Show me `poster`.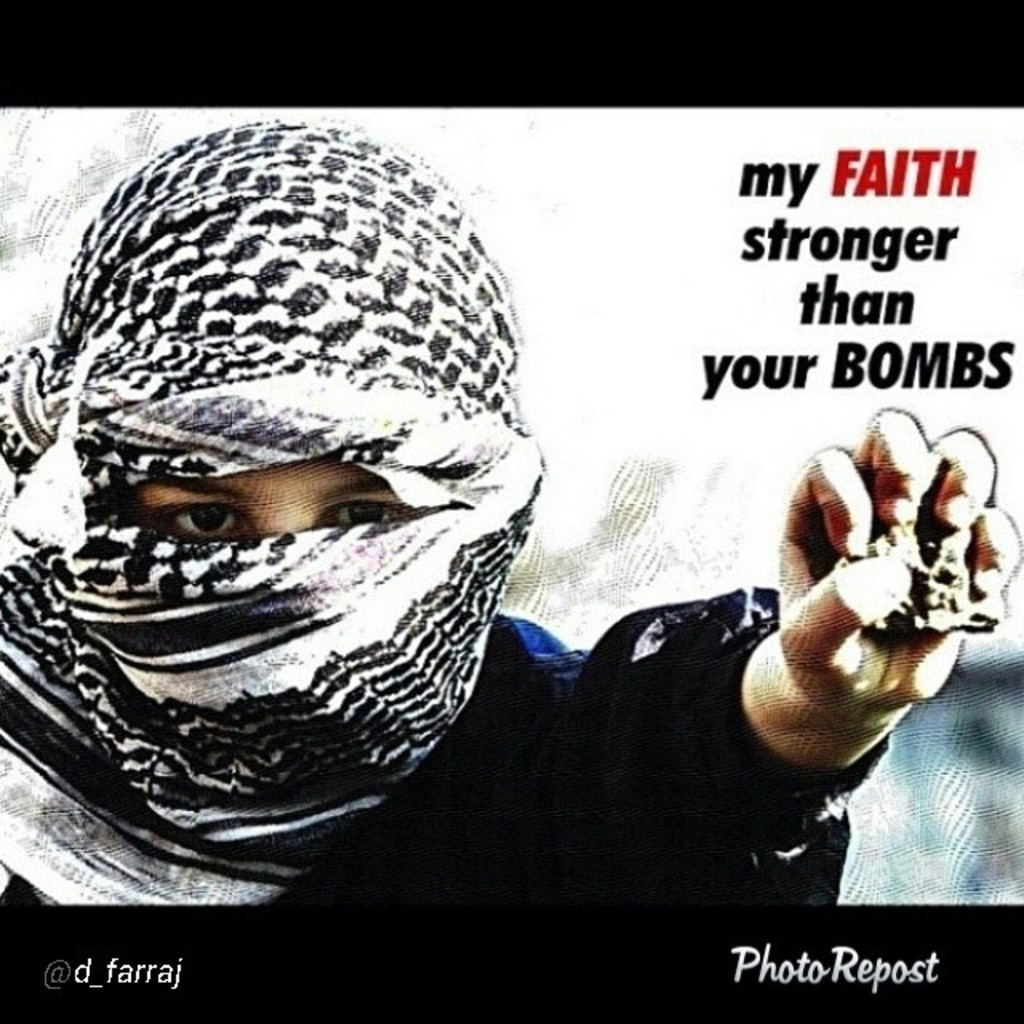
`poster` is here: <bbox>0, 0, 1022, 1022</bbox>.
